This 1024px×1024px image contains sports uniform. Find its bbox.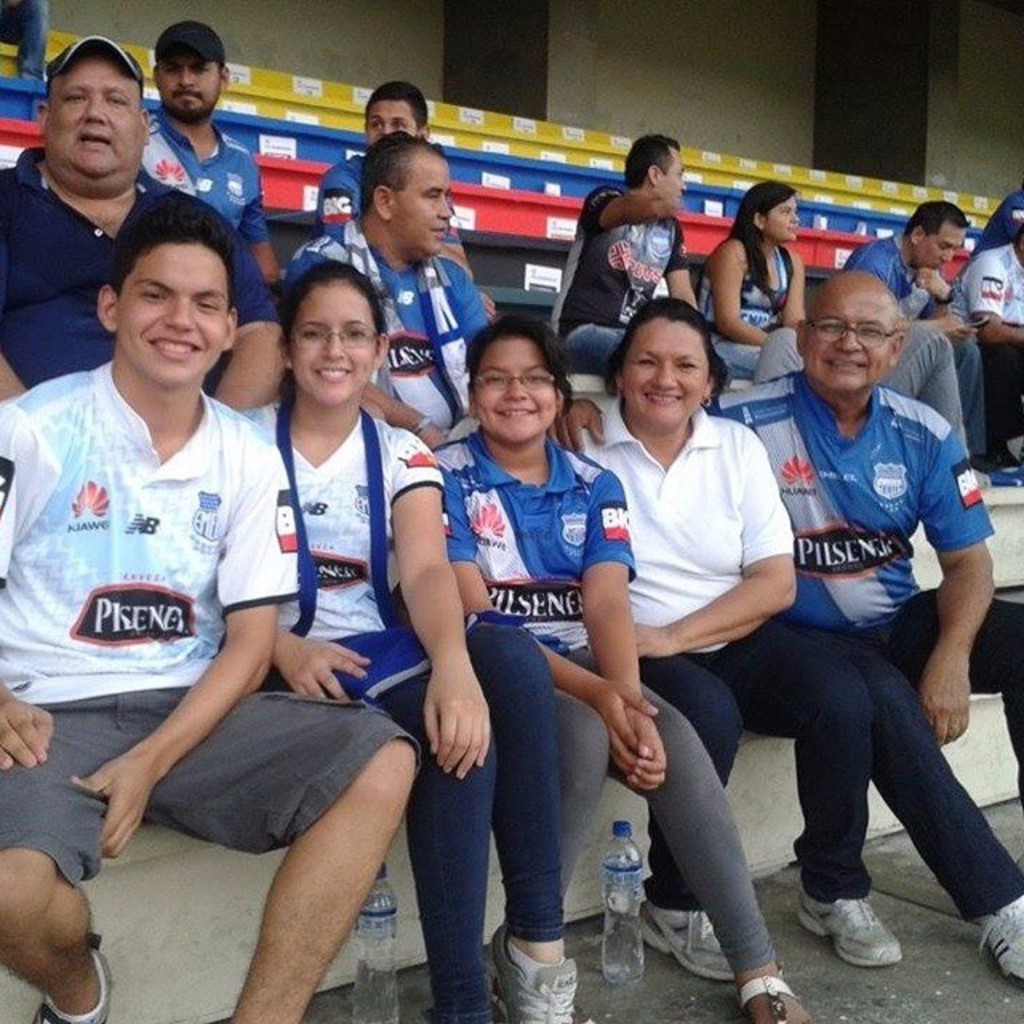
312 157 474 245.
